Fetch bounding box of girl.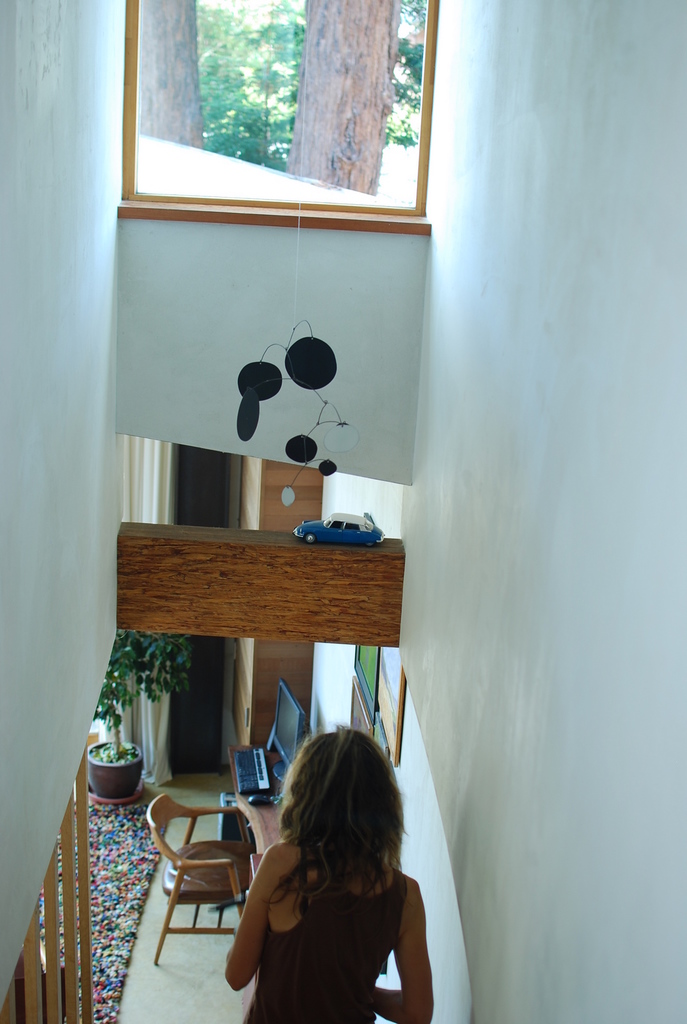
Bbox: bbox=[221, 722, 434, 1023].
